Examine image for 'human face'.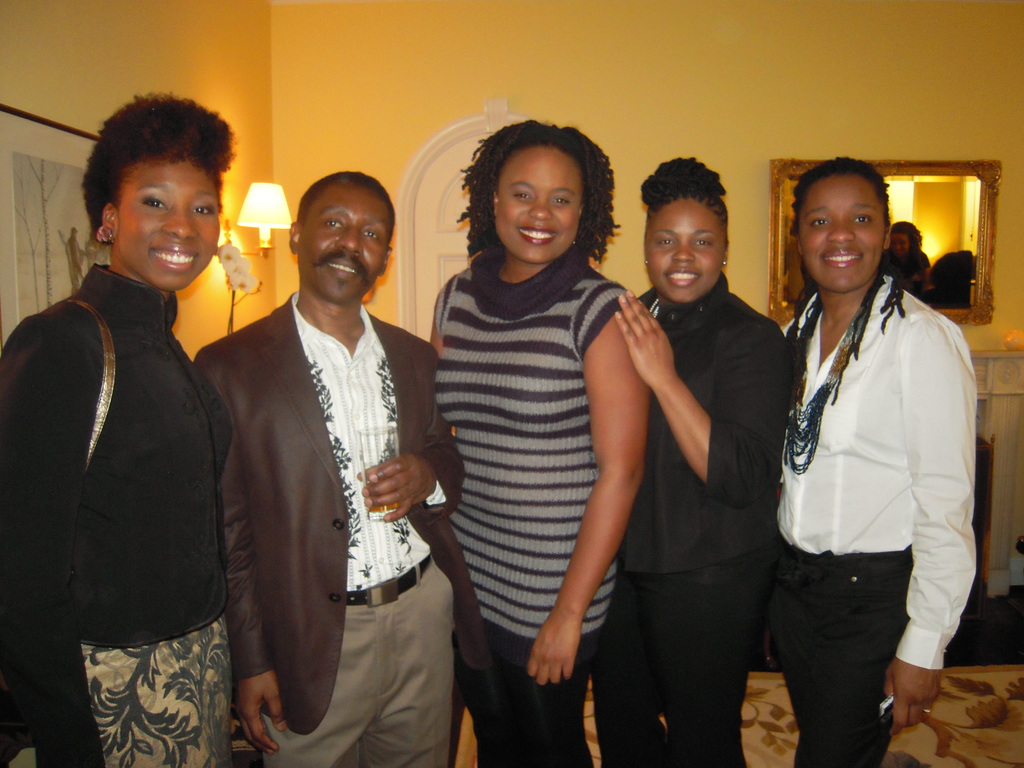
Examination result: <region>120, 150, 221, 292</region>.
